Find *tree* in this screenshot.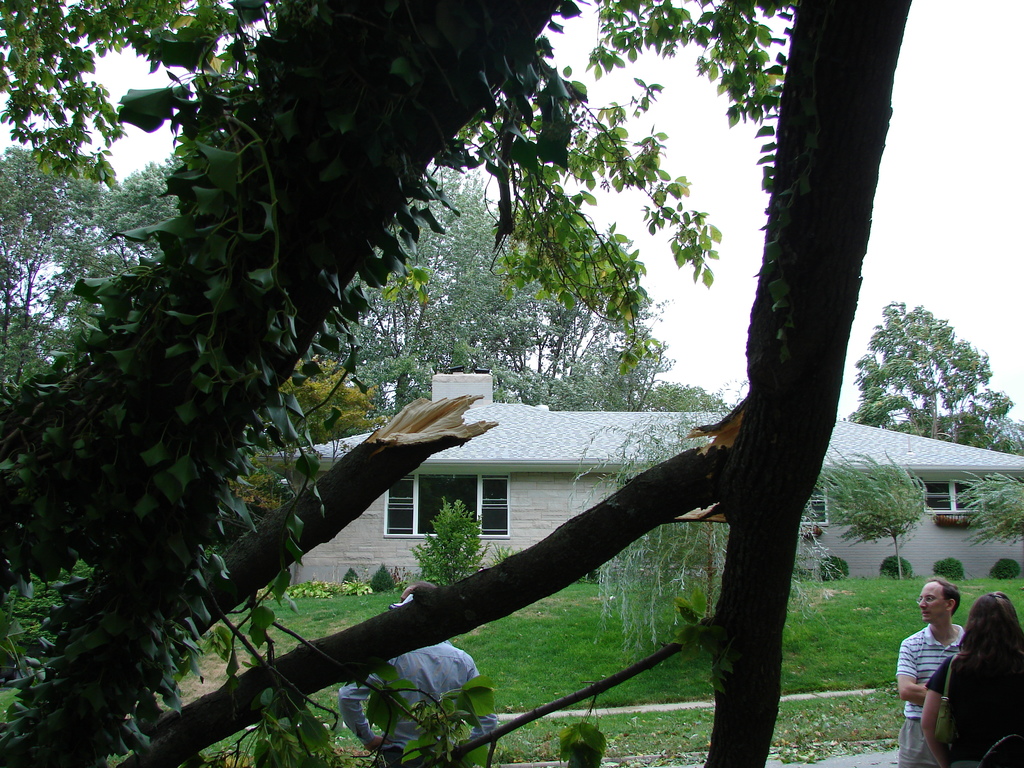
The bounding box for *tree* is (877,280,1002,456).
